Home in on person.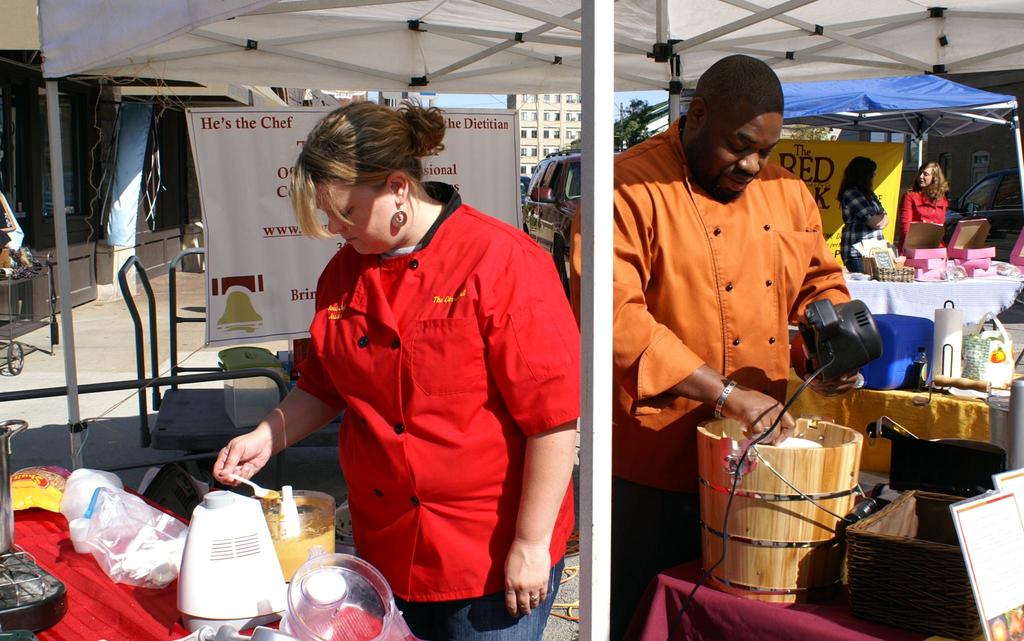
Homed in at region(899, 162, 950, 249).
